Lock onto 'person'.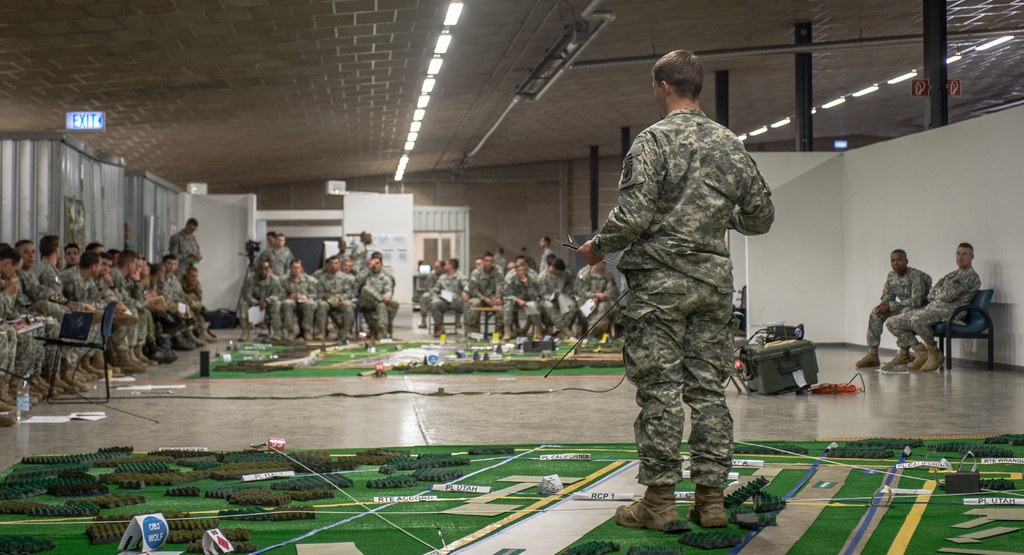
Locked: box(285, 262, 317, 346).
